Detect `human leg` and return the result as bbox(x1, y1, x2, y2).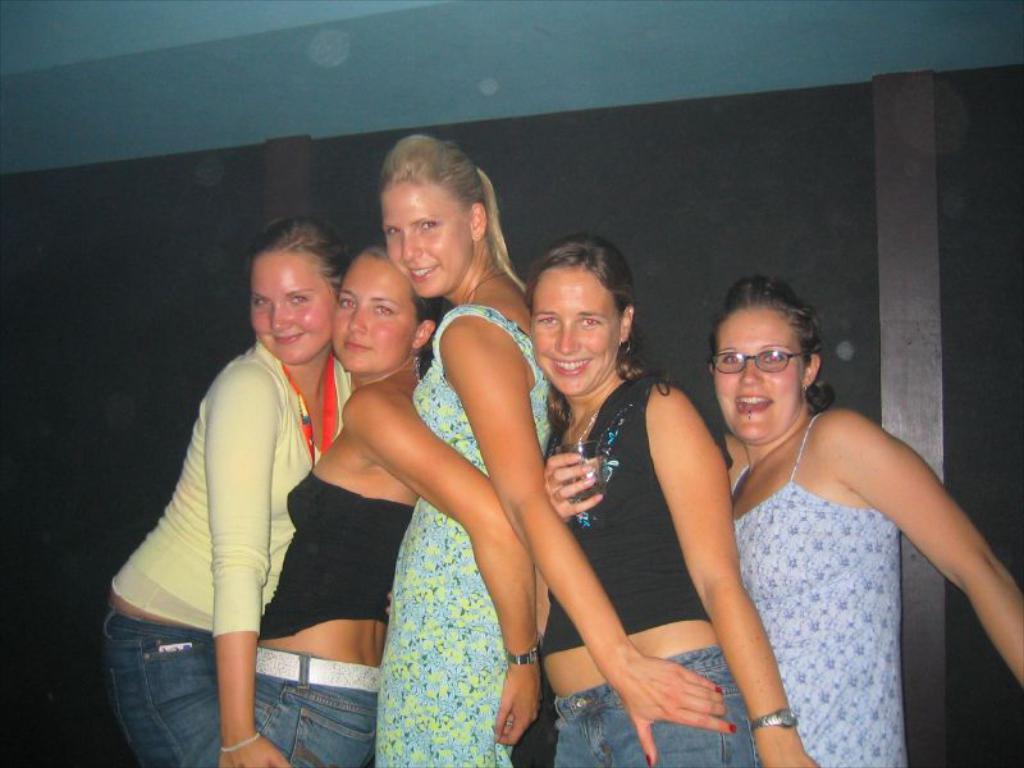
bbox(97, 602, 219, 767).
